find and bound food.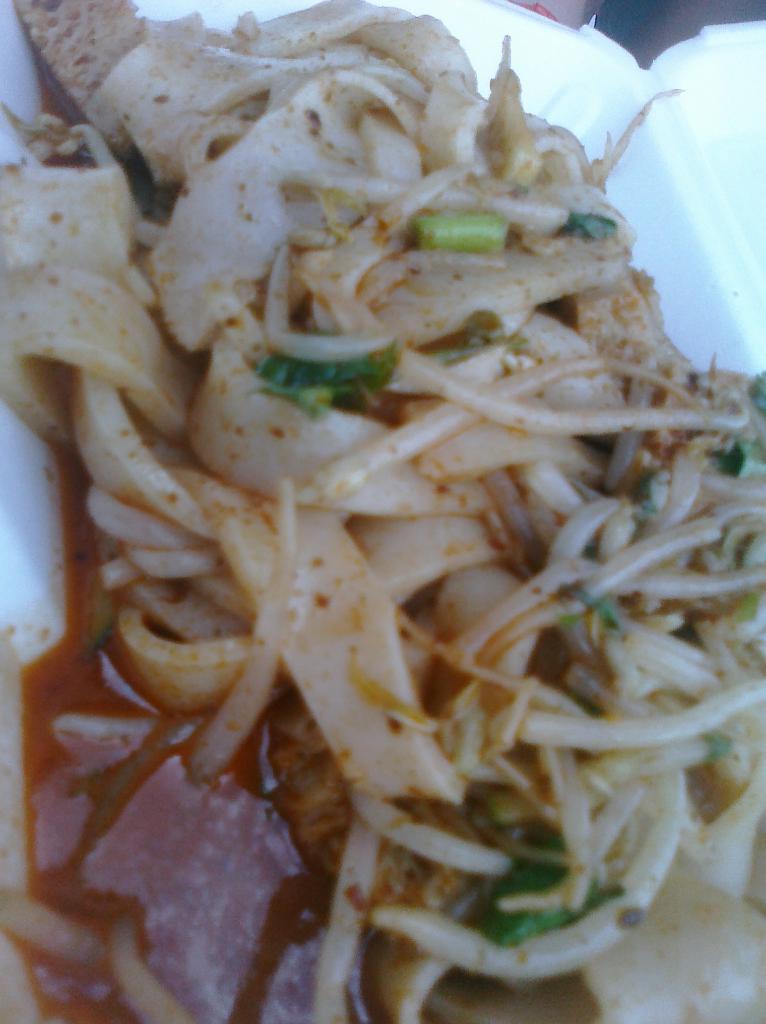
Bound: bbox(0, 0, 765, 1023).
